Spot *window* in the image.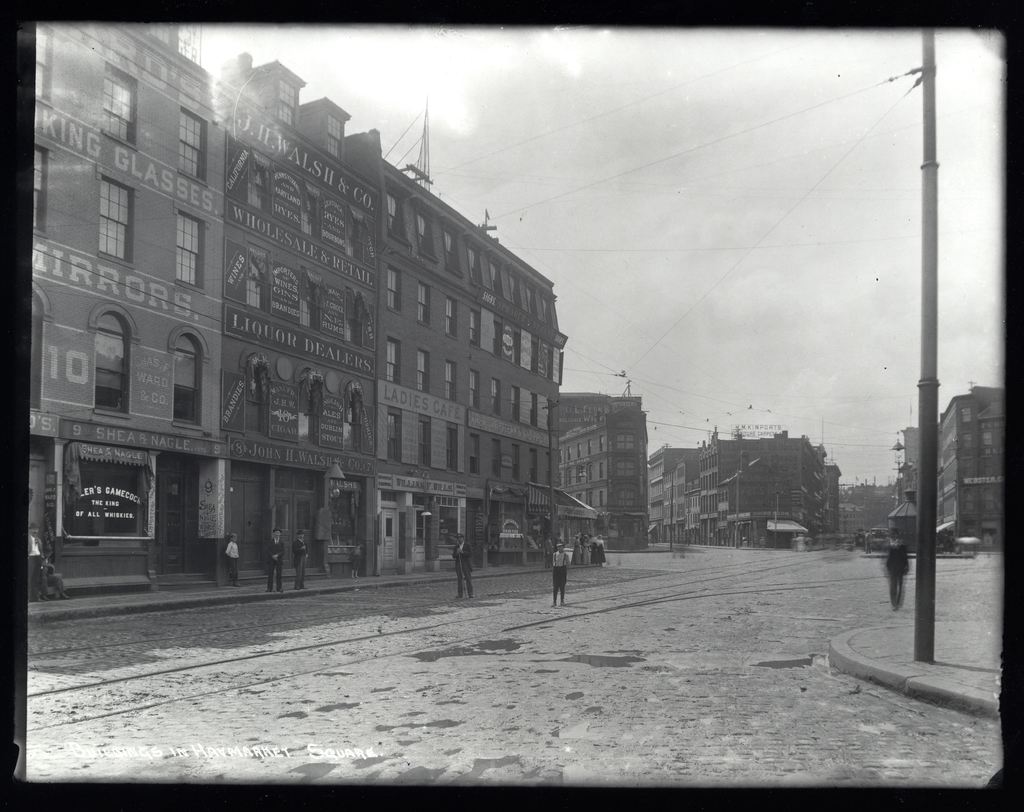
*window* found at Rect(385, 188, 413, 246).
